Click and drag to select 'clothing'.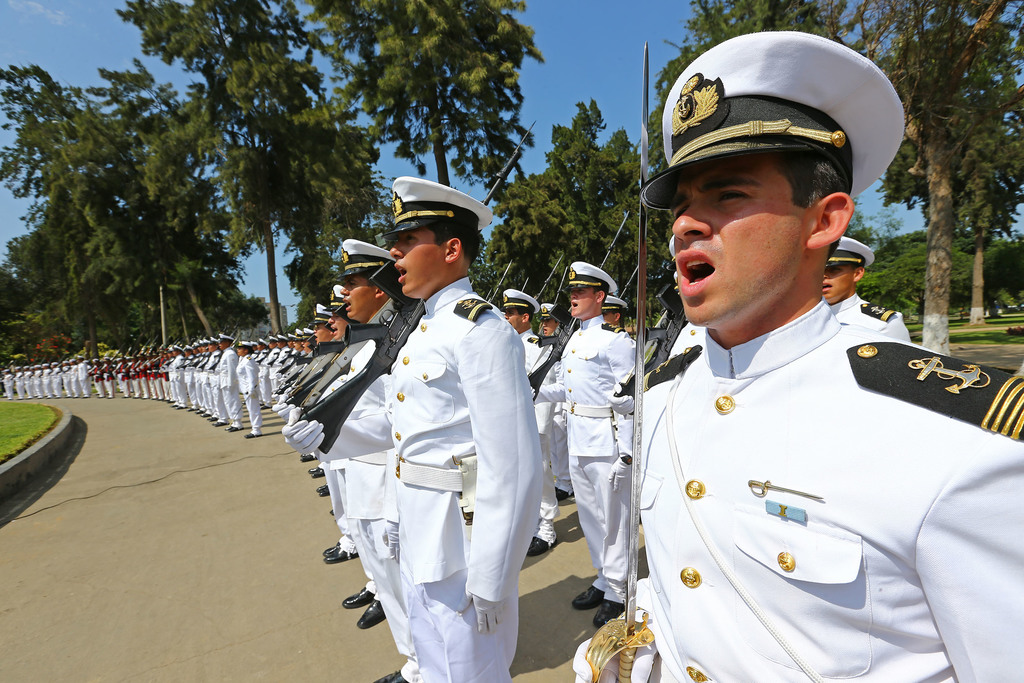
Selection: Rect(638, 272, 977, 666).
